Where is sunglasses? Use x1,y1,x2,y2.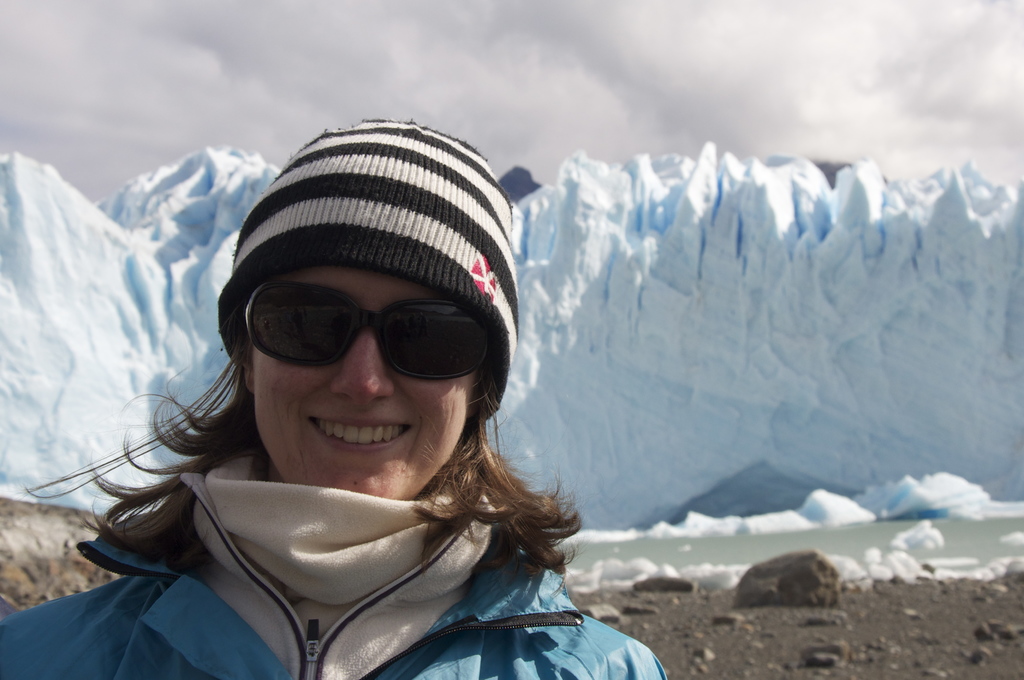
246,277,489,380.
